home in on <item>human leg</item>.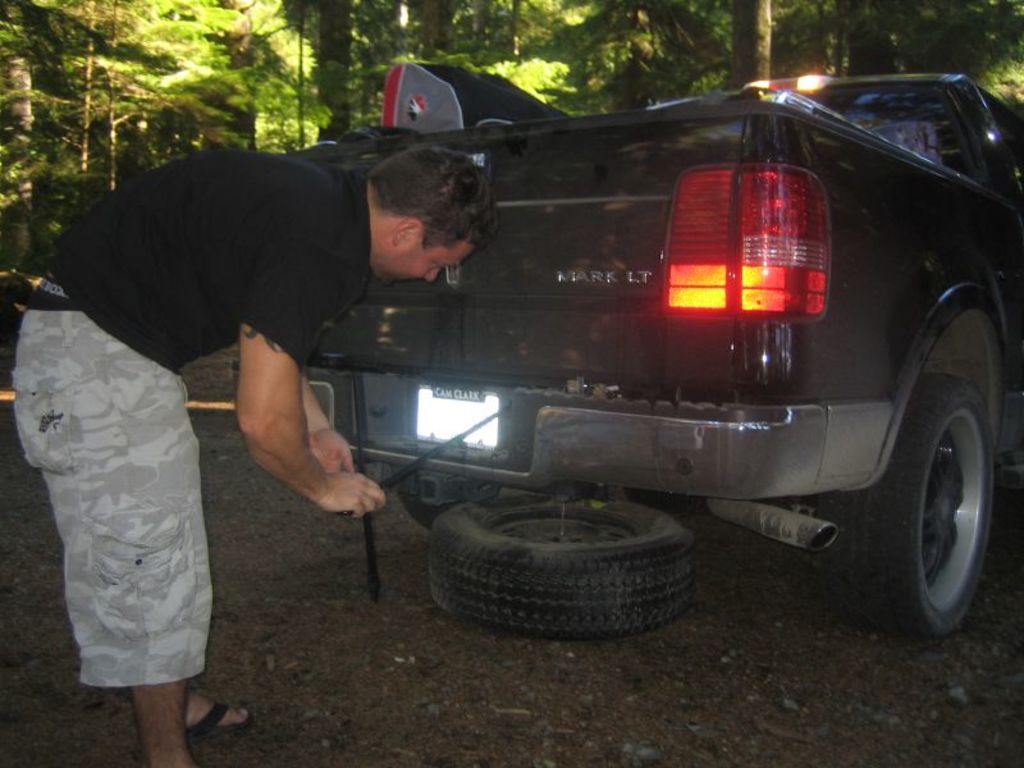
Homed in at 125,681,195,764.
